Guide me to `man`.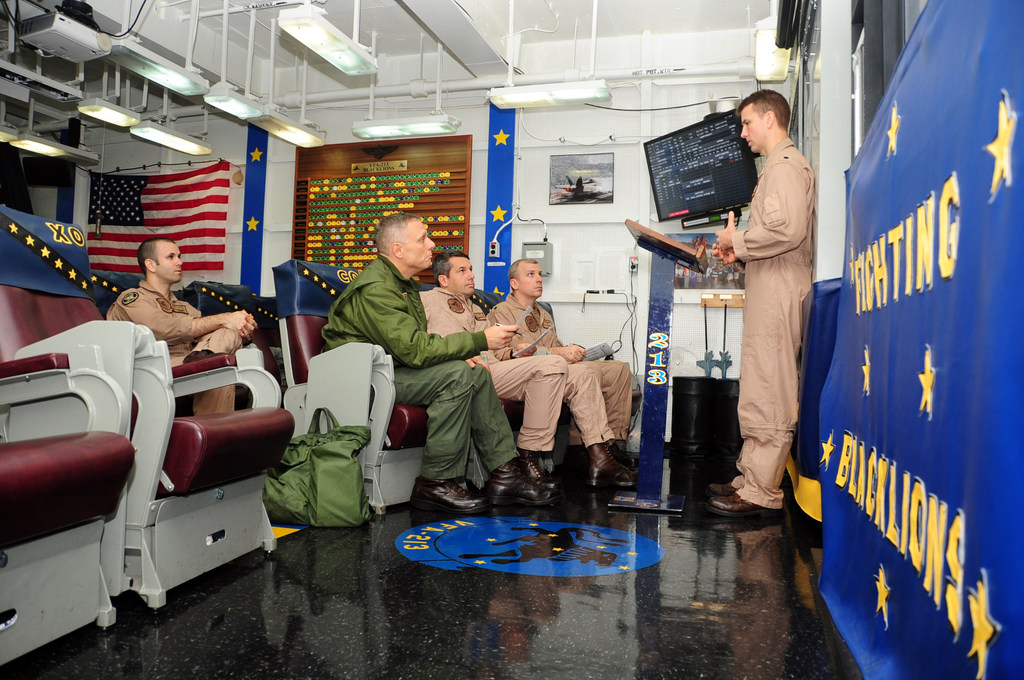
Guidance: bbox=(705, 86, 812, 522).
